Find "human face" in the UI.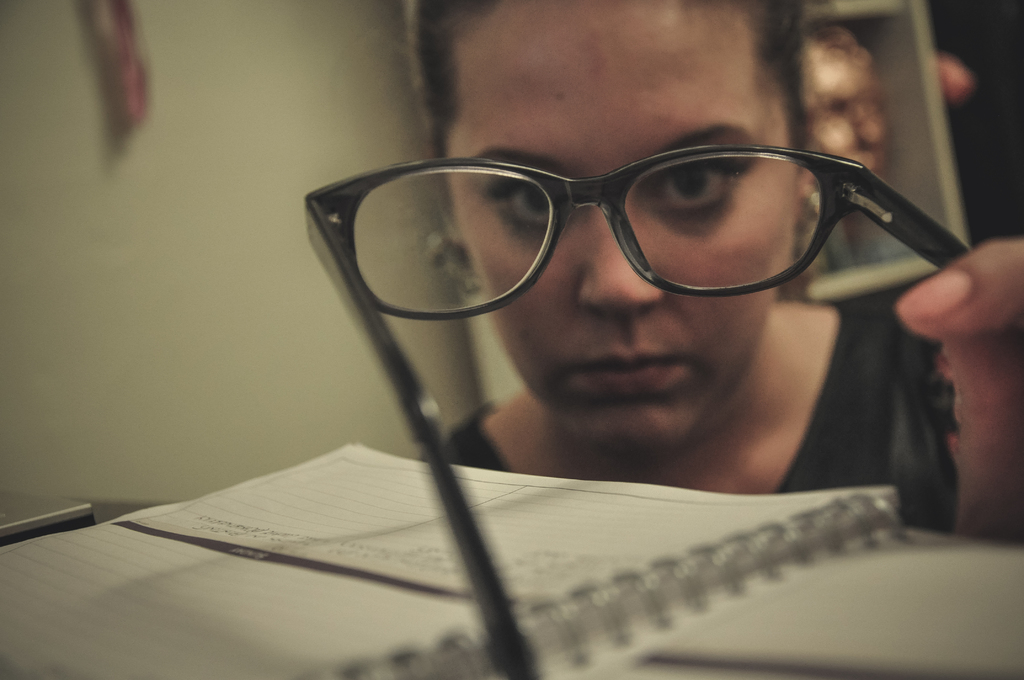
UI element at (435,1,797,459).
